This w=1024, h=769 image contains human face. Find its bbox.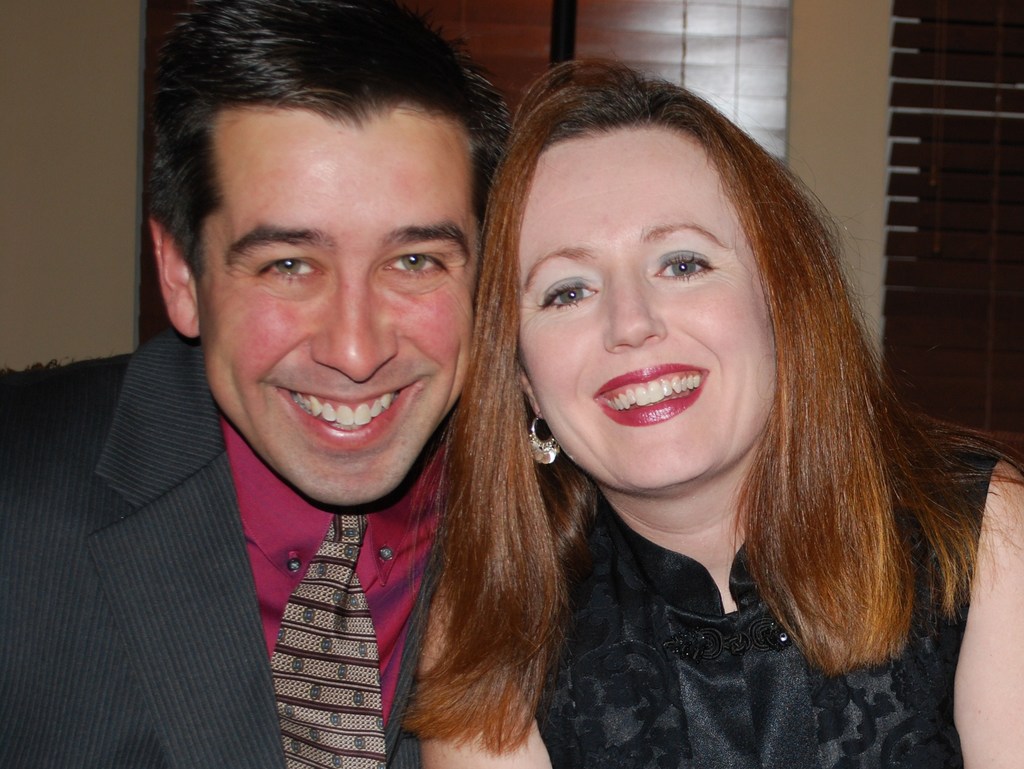
locate(208, 104, 478, 506).
